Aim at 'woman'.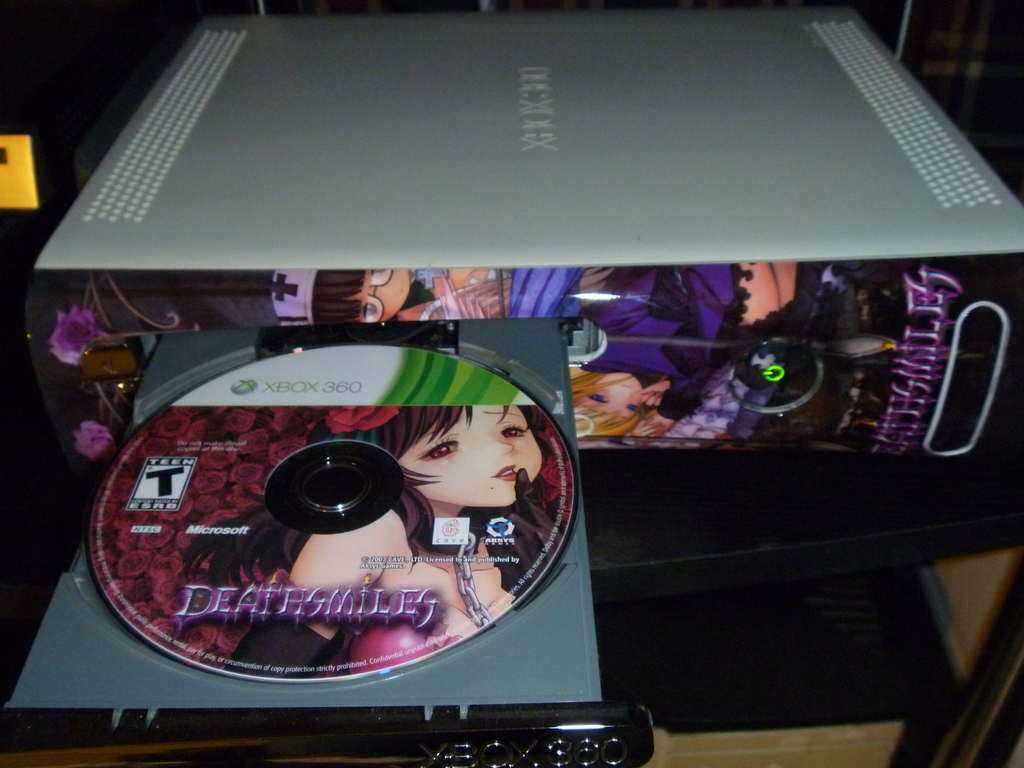
Aimed at {"x1": 228, "y1": 398, "x2": 545, "y2": 660}.
